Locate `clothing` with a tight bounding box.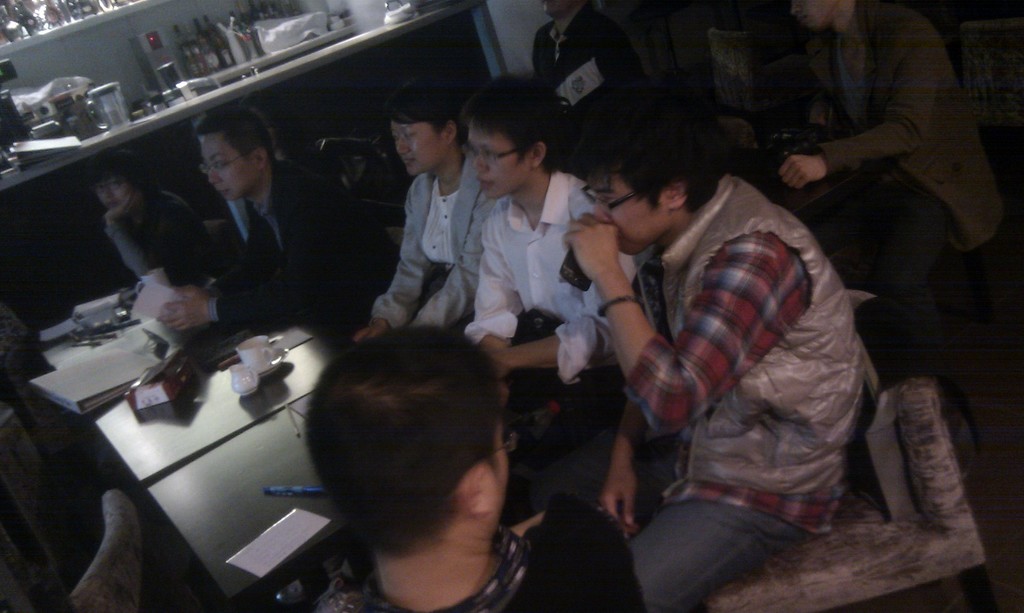
region(466, 170, 646, 394).
